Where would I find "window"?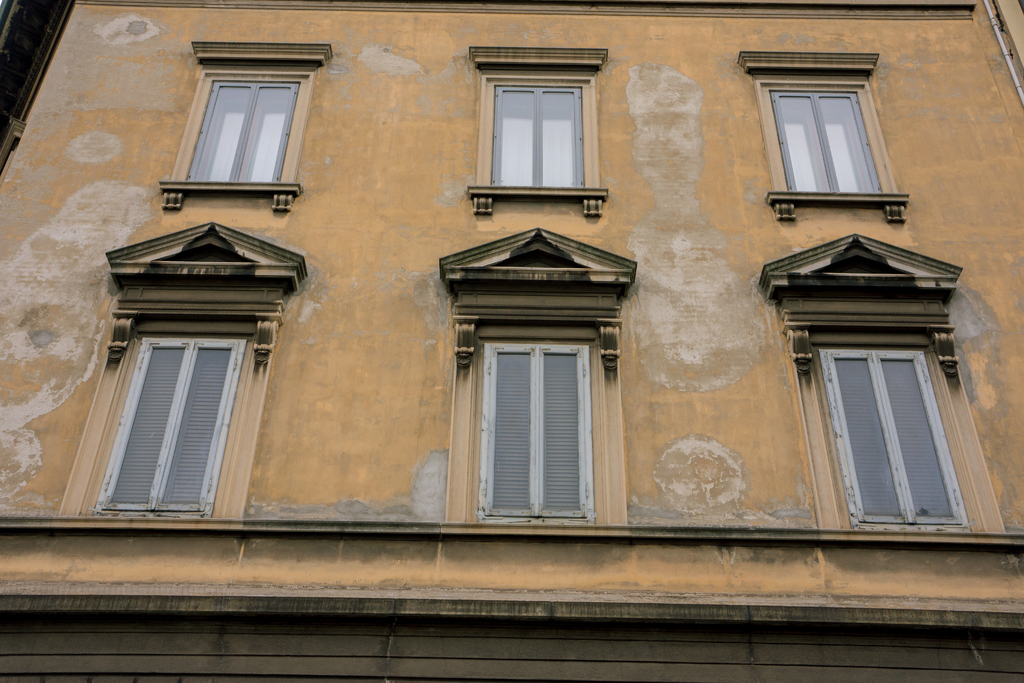
At [763,235,1008,532].
